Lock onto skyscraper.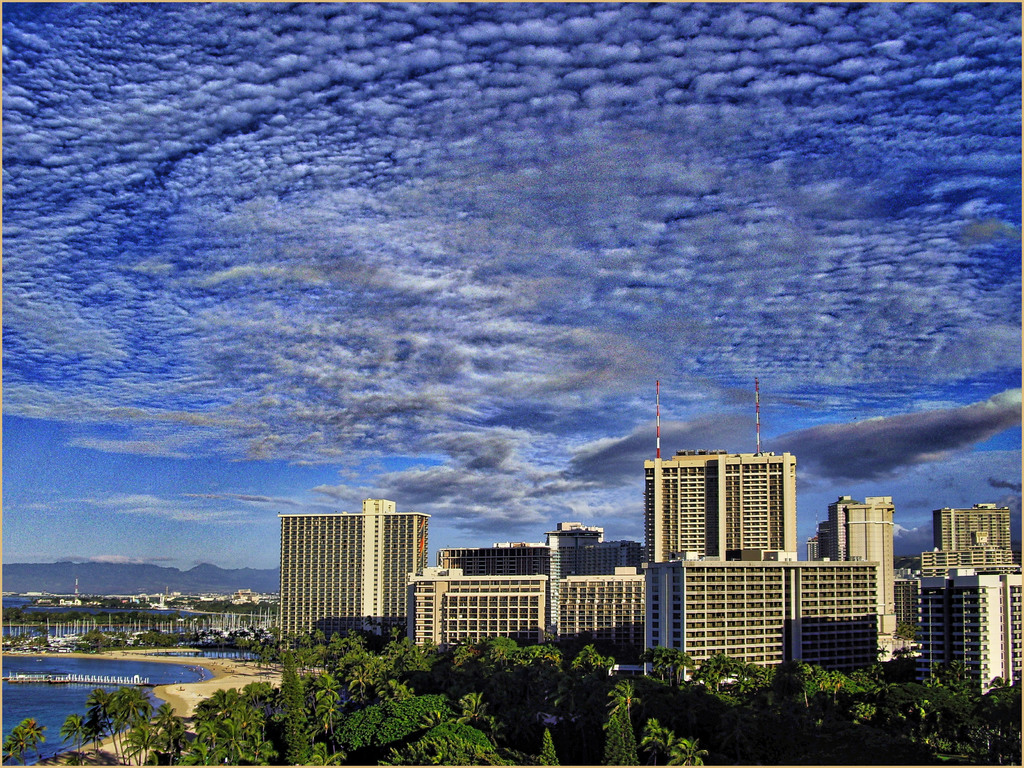
Locked: [x1=282, y1=498, x2=442, y2=668].
